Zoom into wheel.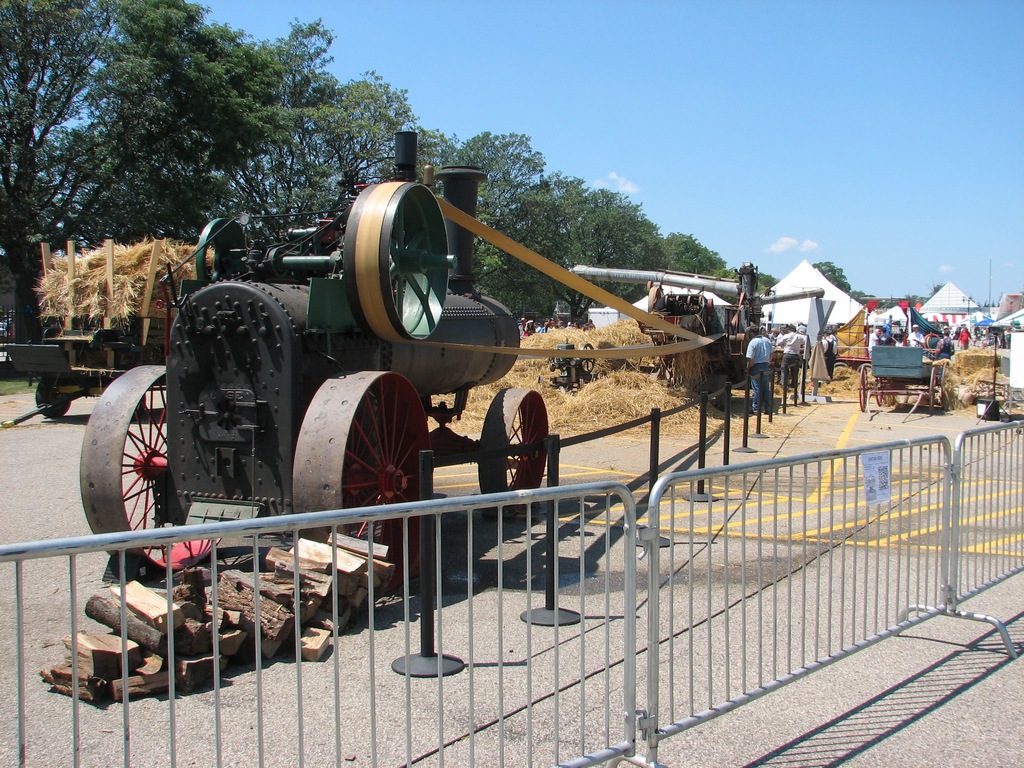
Zoom target: 342,175,456,339.
